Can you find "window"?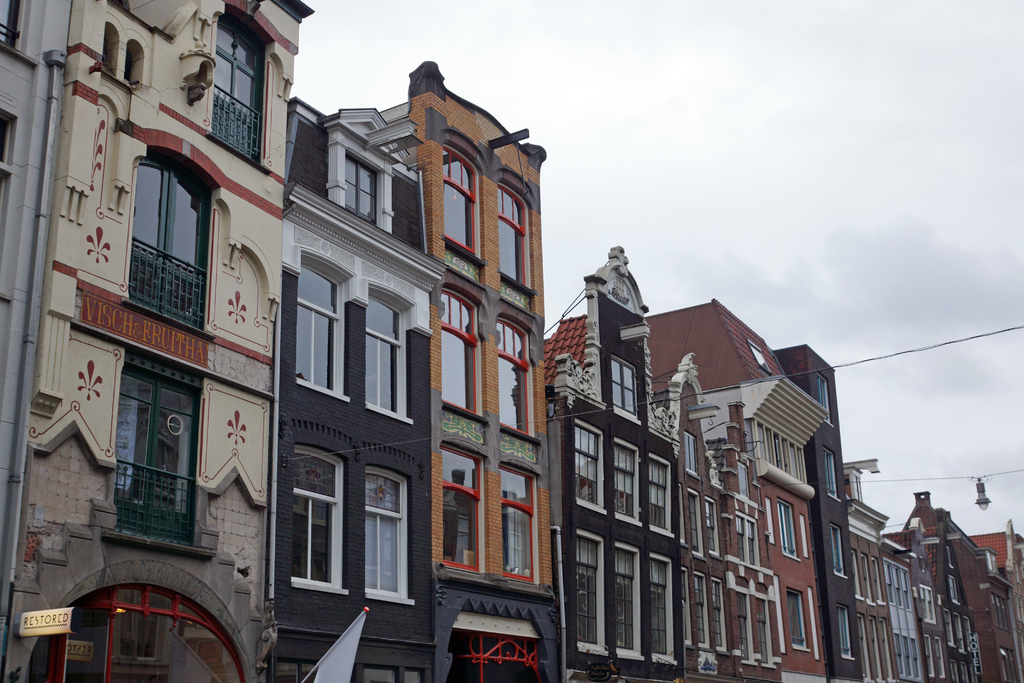
Yes, bounding box: [x1=359, y1=467, x2=417, y2=605].
